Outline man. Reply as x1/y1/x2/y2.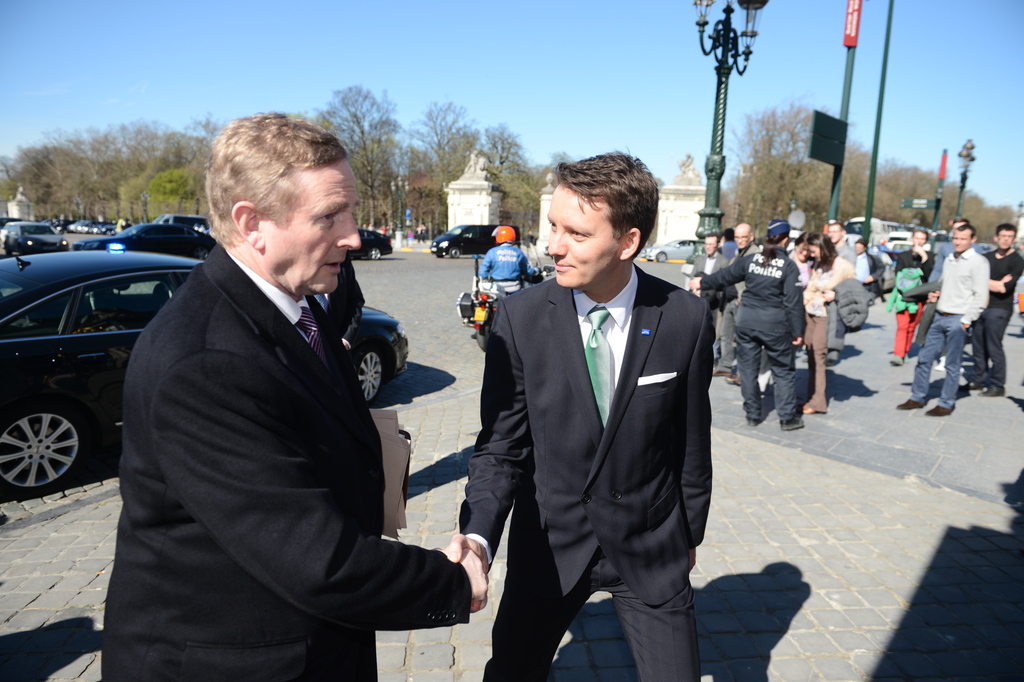
800/220/854/369.
